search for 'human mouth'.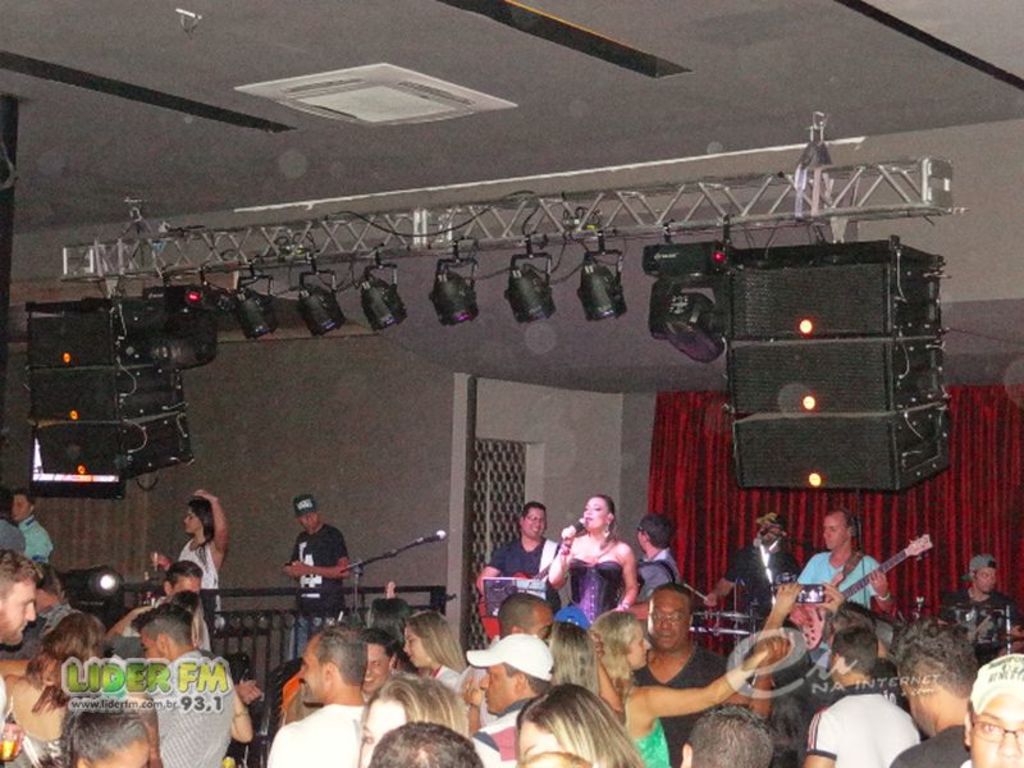
Found at x1=526 y1=526 x2=541 y2=535.
